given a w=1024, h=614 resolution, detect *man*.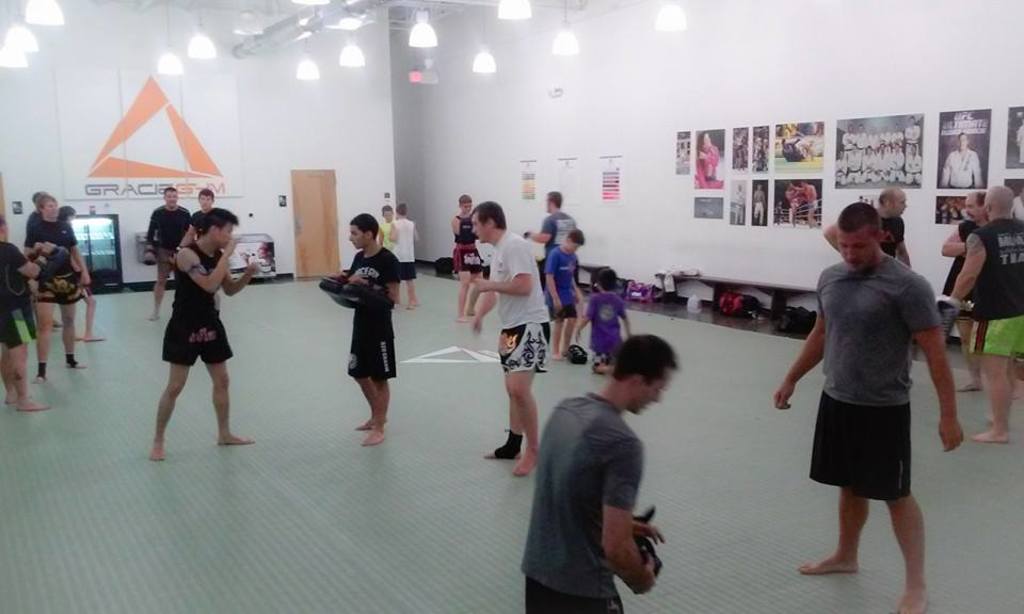
locate(147, 209, 262, 463).
